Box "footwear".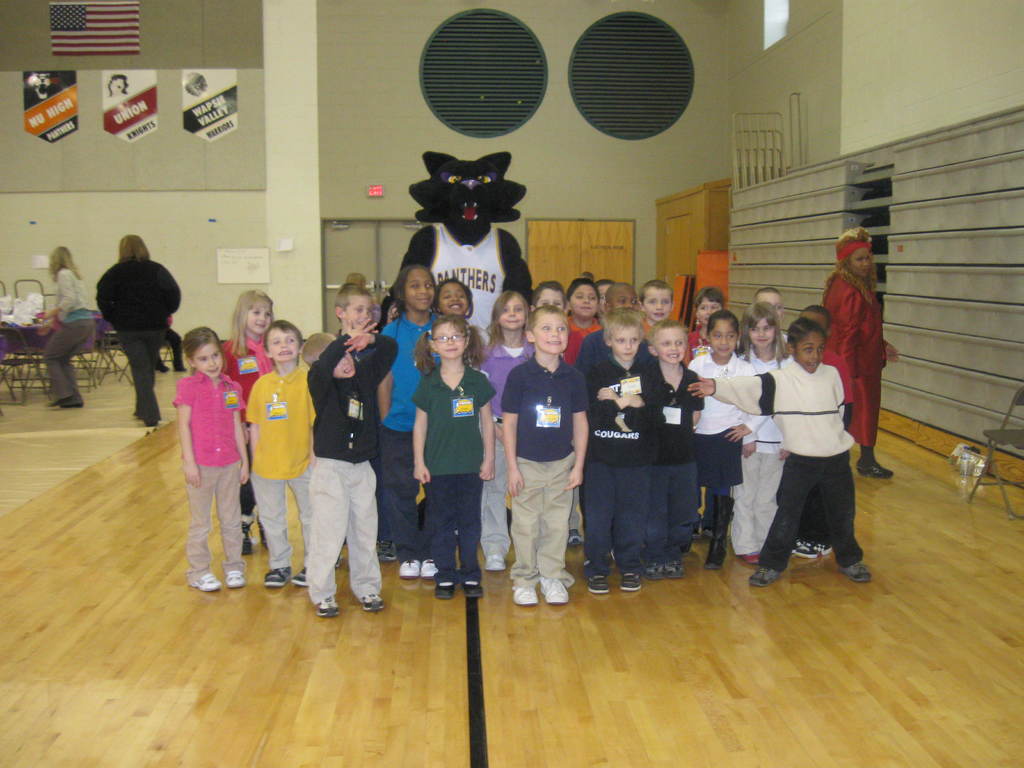
box=[156, 361, 170, 376].
